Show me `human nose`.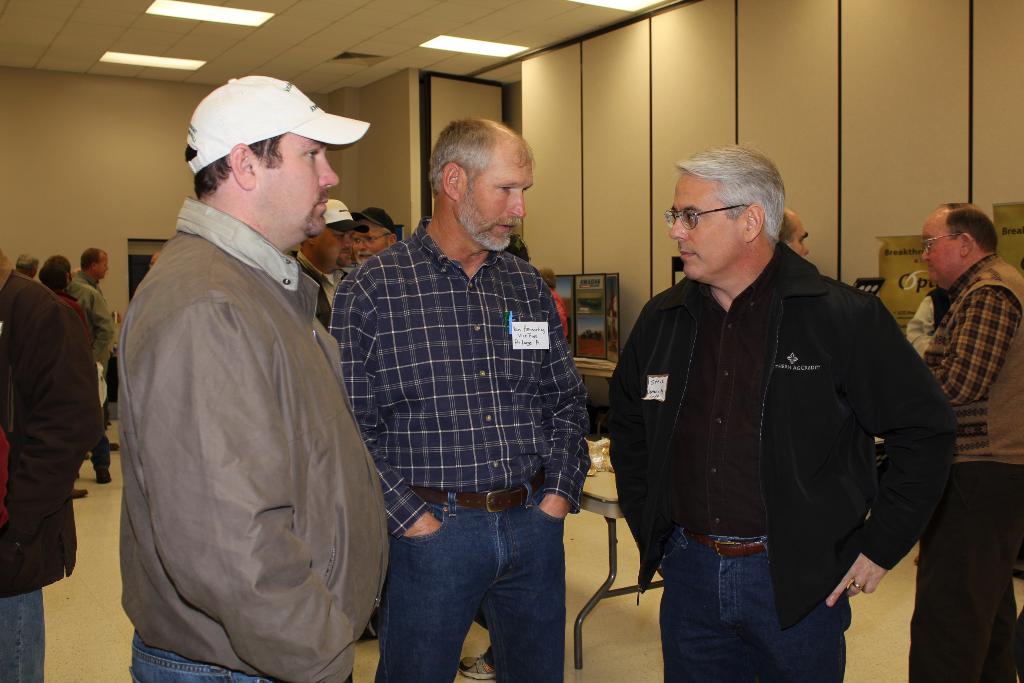
`human nose` is here: bbox(803, 241, 811, 256).
